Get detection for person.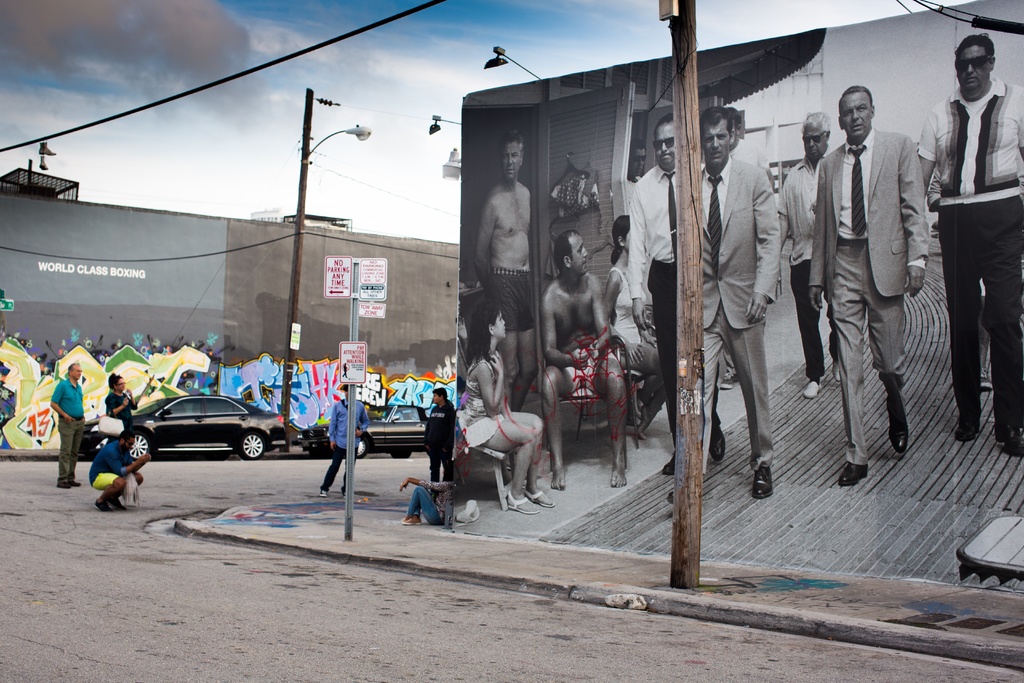
Detection: x1=399 y1=457 x2=454 y2=529.
